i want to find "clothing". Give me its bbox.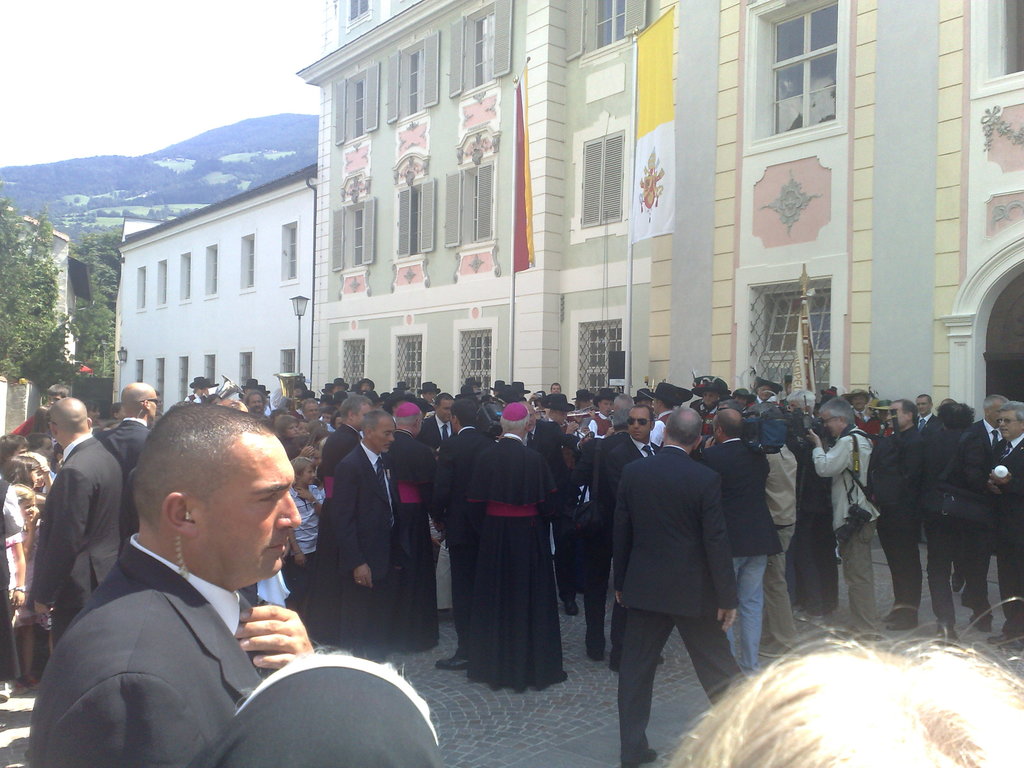
(x1=880, y1=381, x2=1008, y2=641).
